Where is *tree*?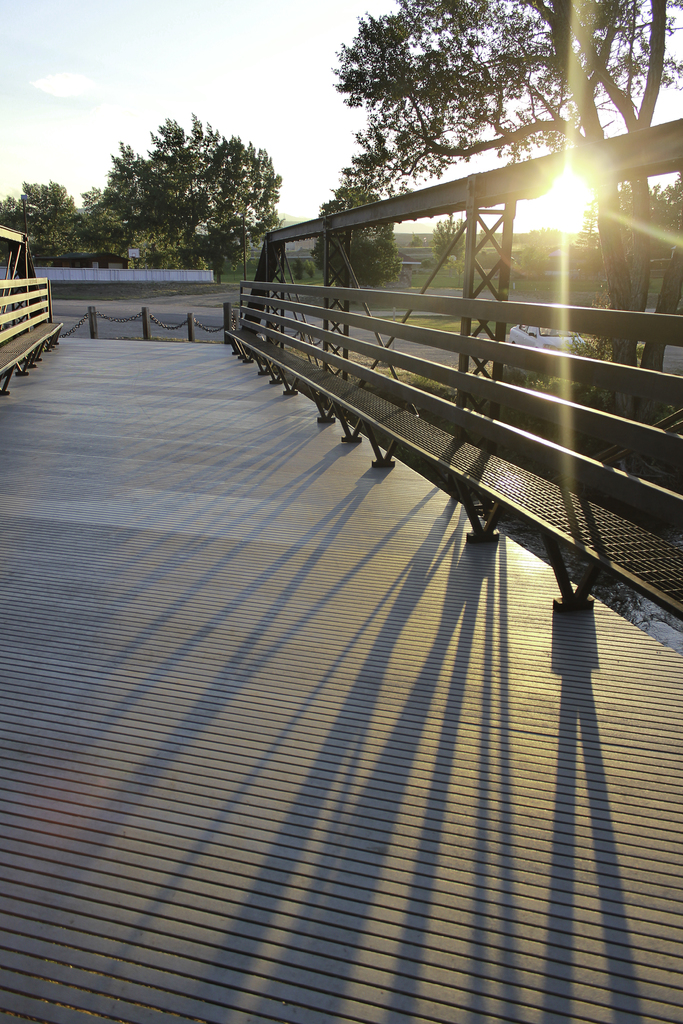
detection(312, 190, 399, 316).
